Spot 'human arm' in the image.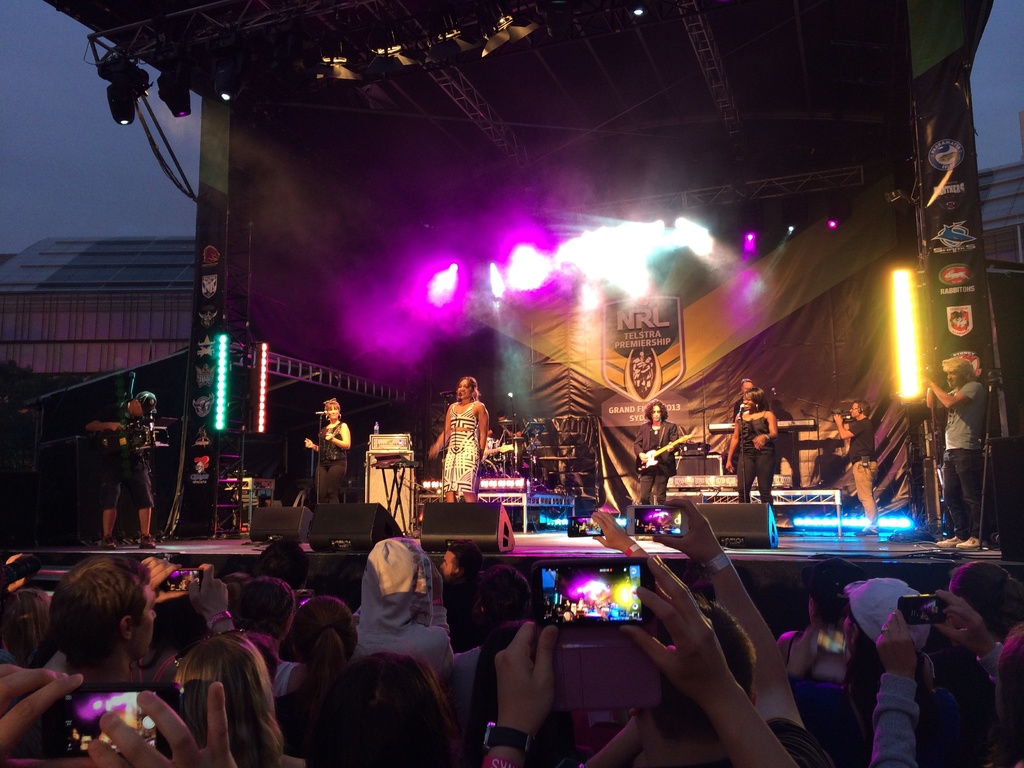
'human arm' found at {"left": 144, "top": 549, "right": 188, "bottom": 602}.
